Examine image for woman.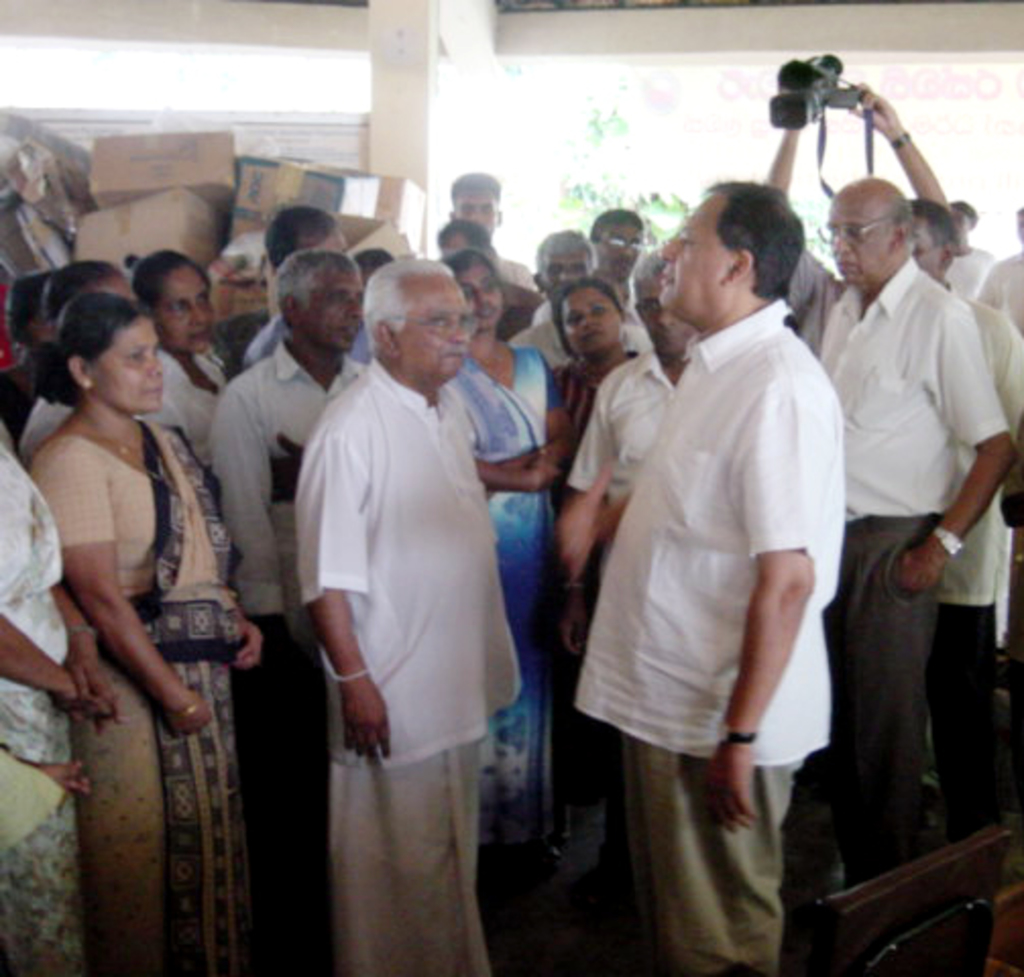
Examination result: <region>440, 254, 556, 832</region>.
